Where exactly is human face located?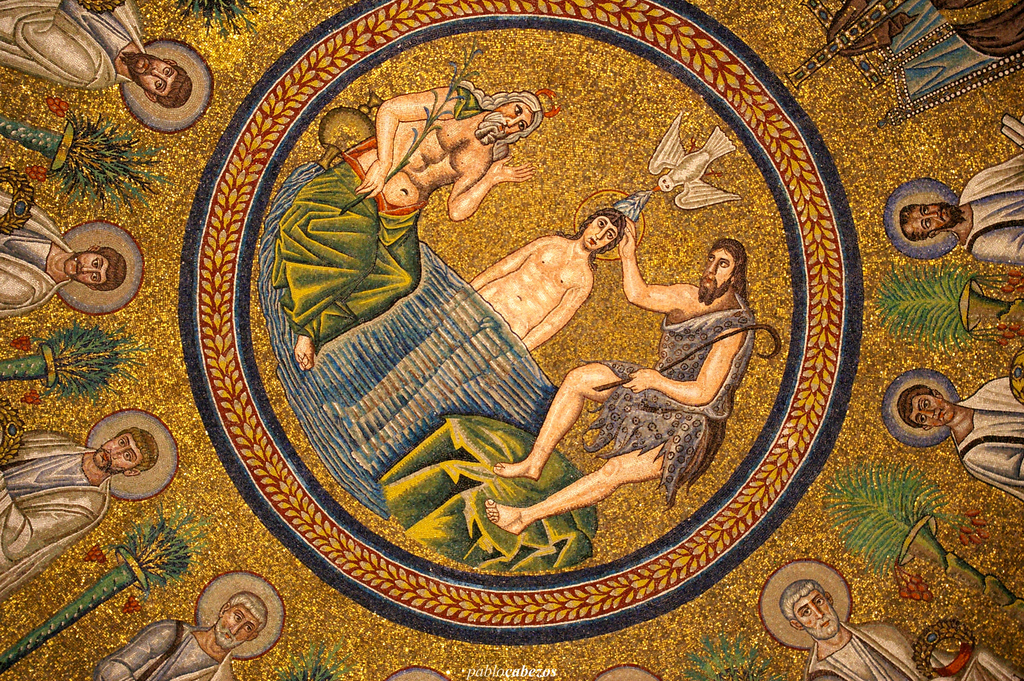
Its bounding box is pyautogui.locateOnScreen(58, 252, 109, 282).
